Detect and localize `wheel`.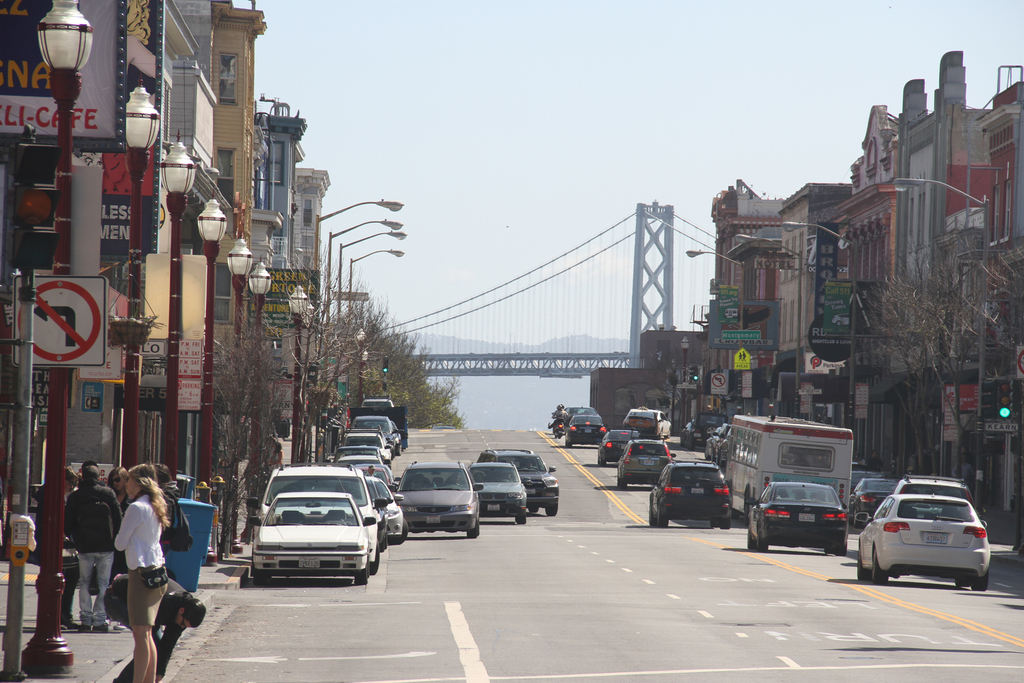
Localized at <bbox>755, 531, 771, 552</bbox>.
